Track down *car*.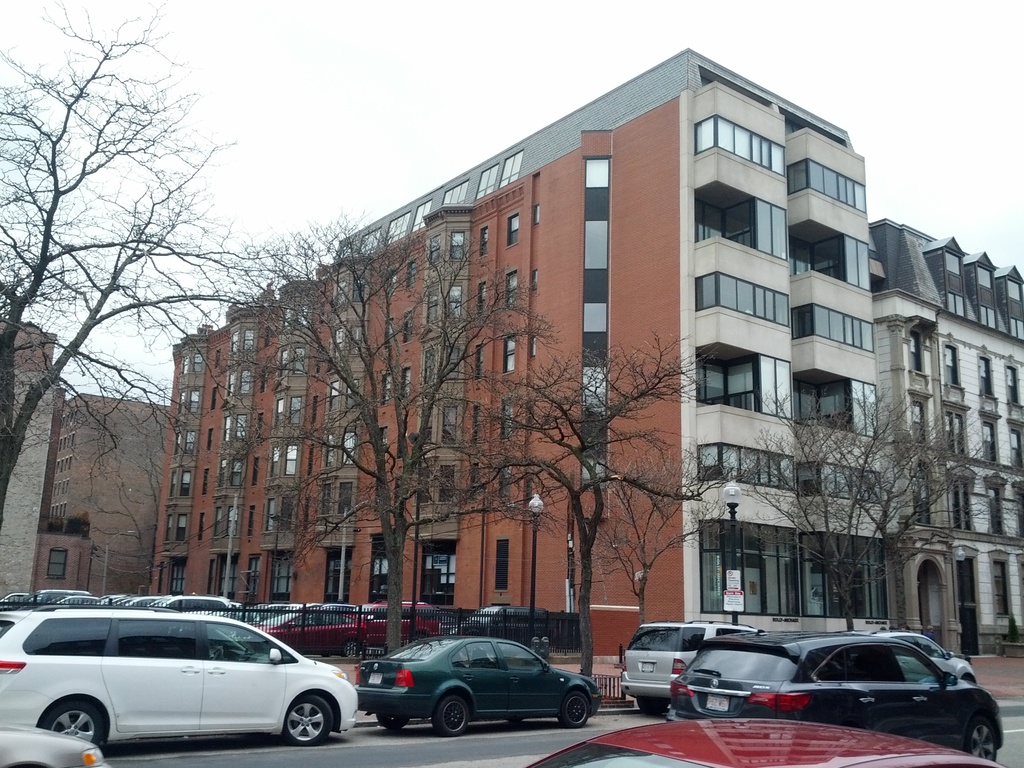
Tracked to (669, 632, 1007, 760).
